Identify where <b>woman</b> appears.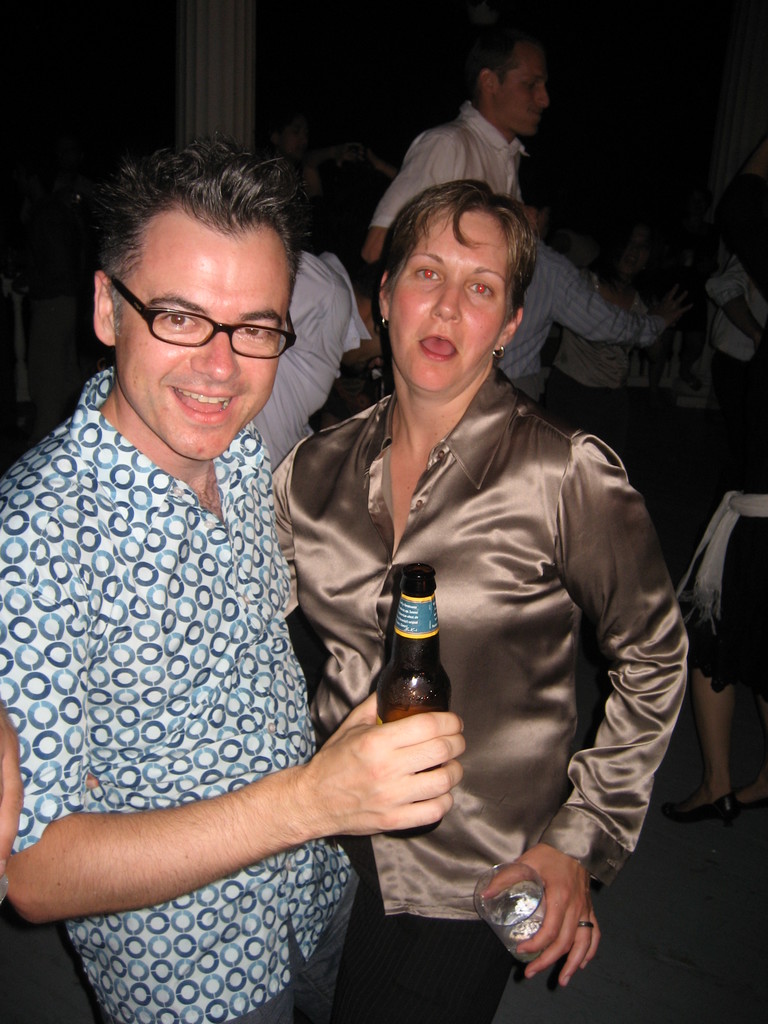
Appears at (x1=254, y1=84, x2=650, y2=1017).
